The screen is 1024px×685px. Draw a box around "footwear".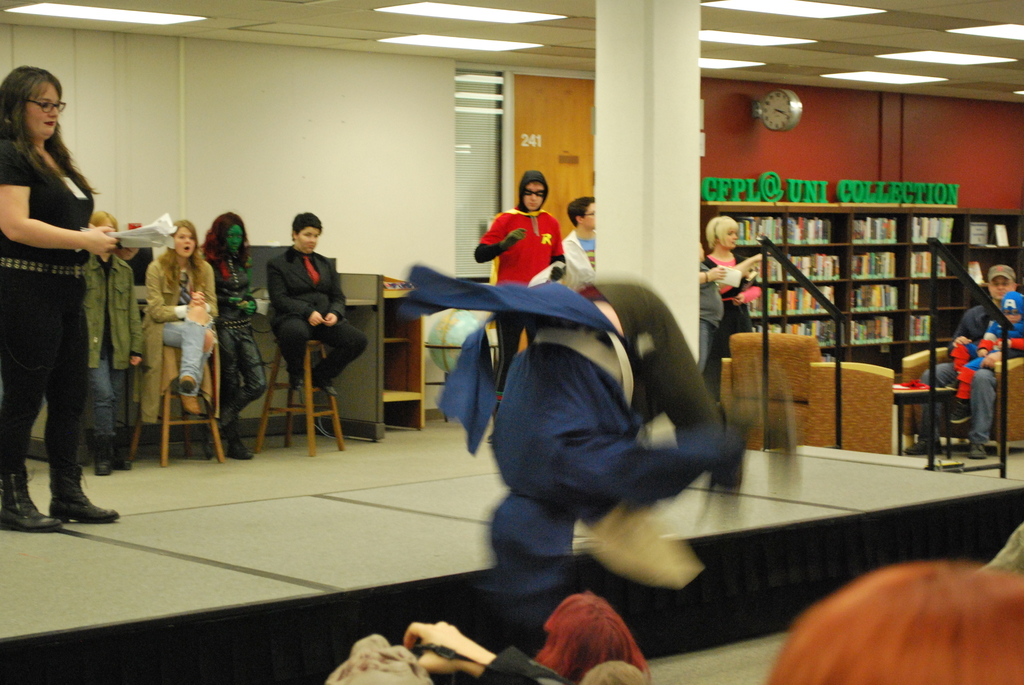
(x1=45, y1=462, x2=120, y2=524).
